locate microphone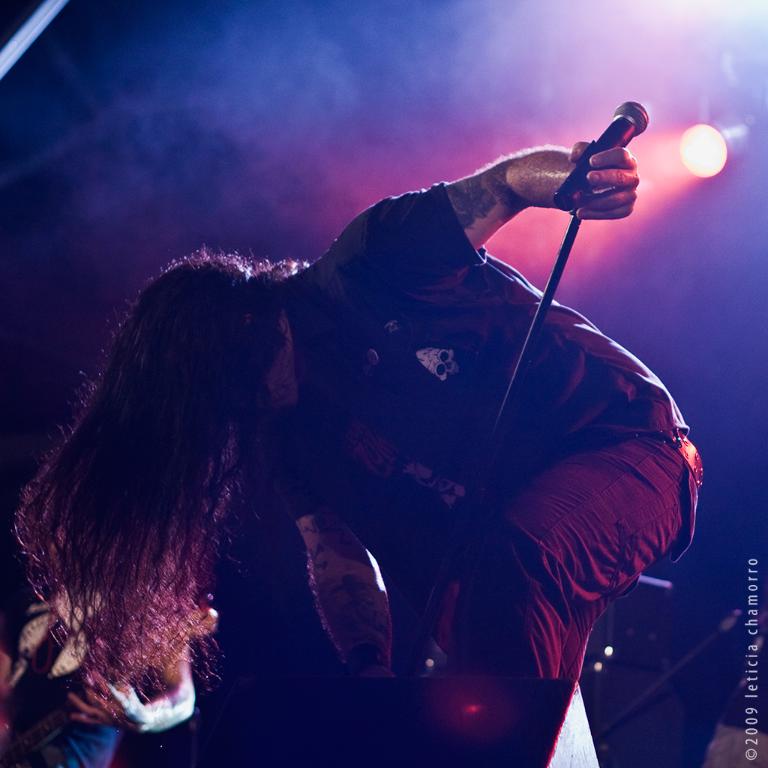
region(553, 97, 652, 212)
